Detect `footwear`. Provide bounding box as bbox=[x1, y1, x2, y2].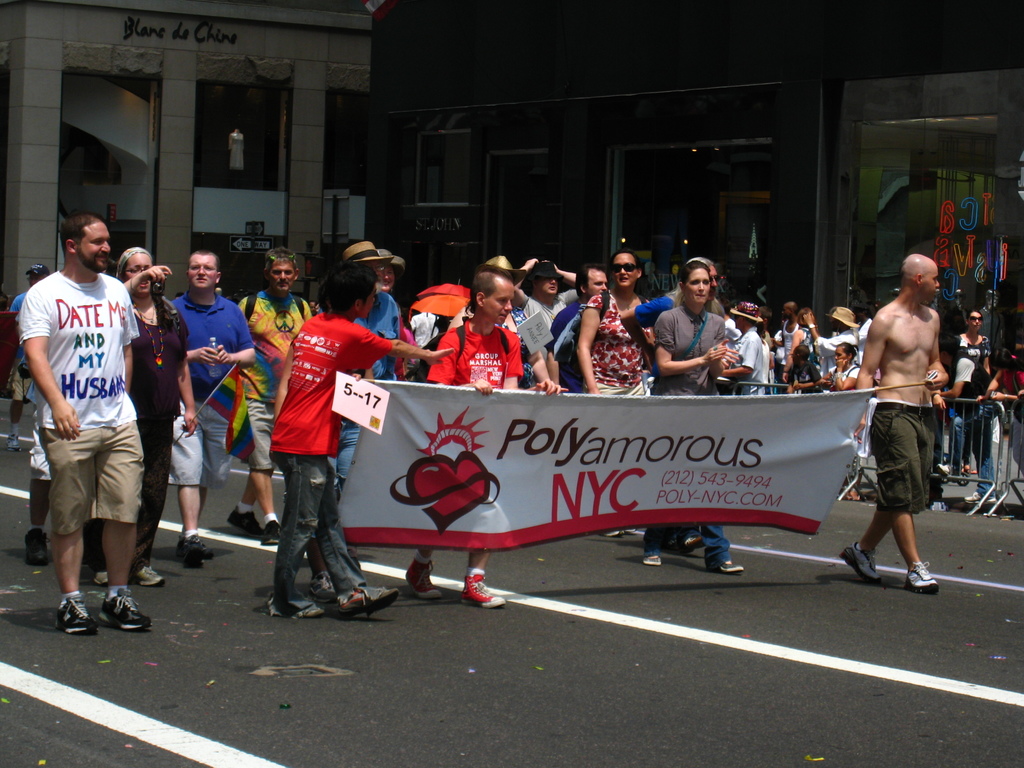
bbox=[721, 562, 747, 573].
